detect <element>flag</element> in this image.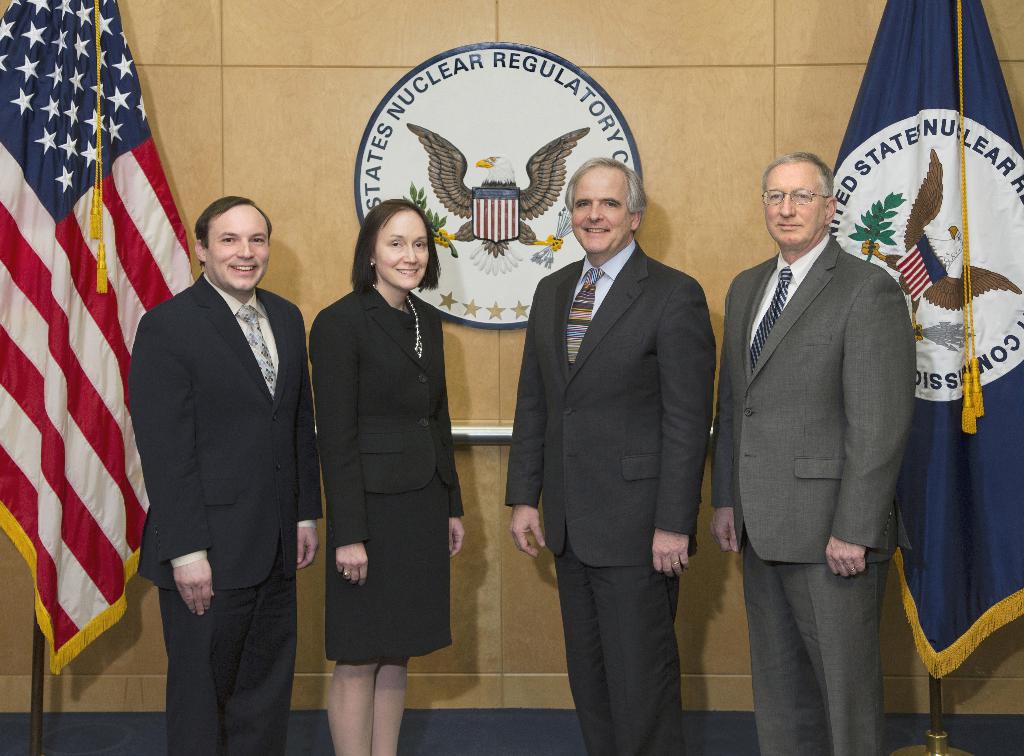
Detection: (x1=28, y1=3, x2=194, y2=752).
